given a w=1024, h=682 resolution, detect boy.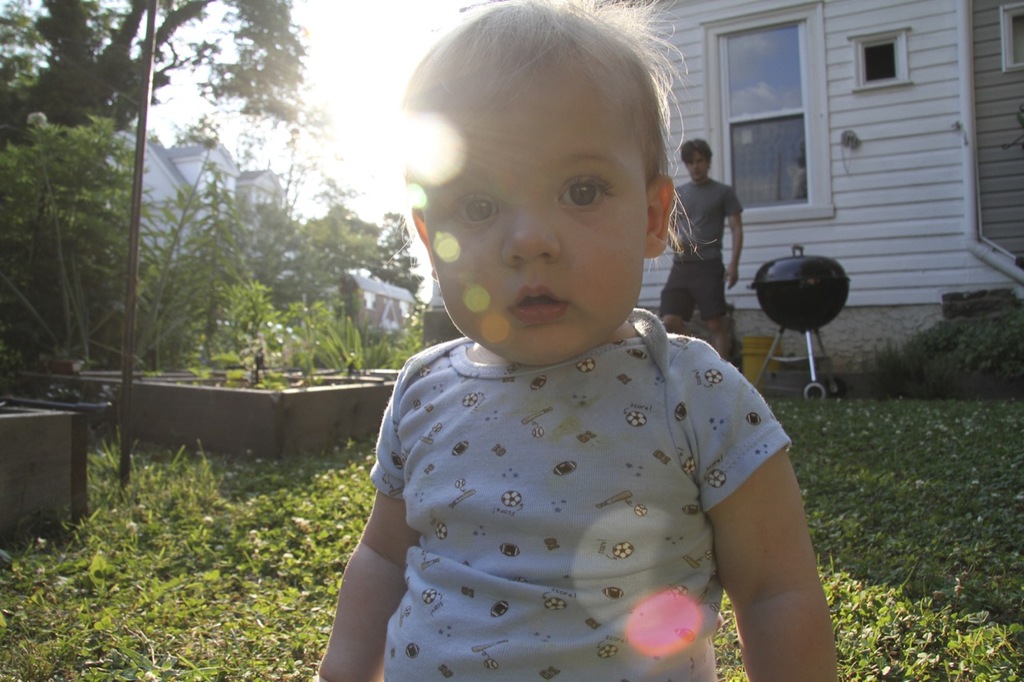
bbox=(323, 0, 821, 668).
